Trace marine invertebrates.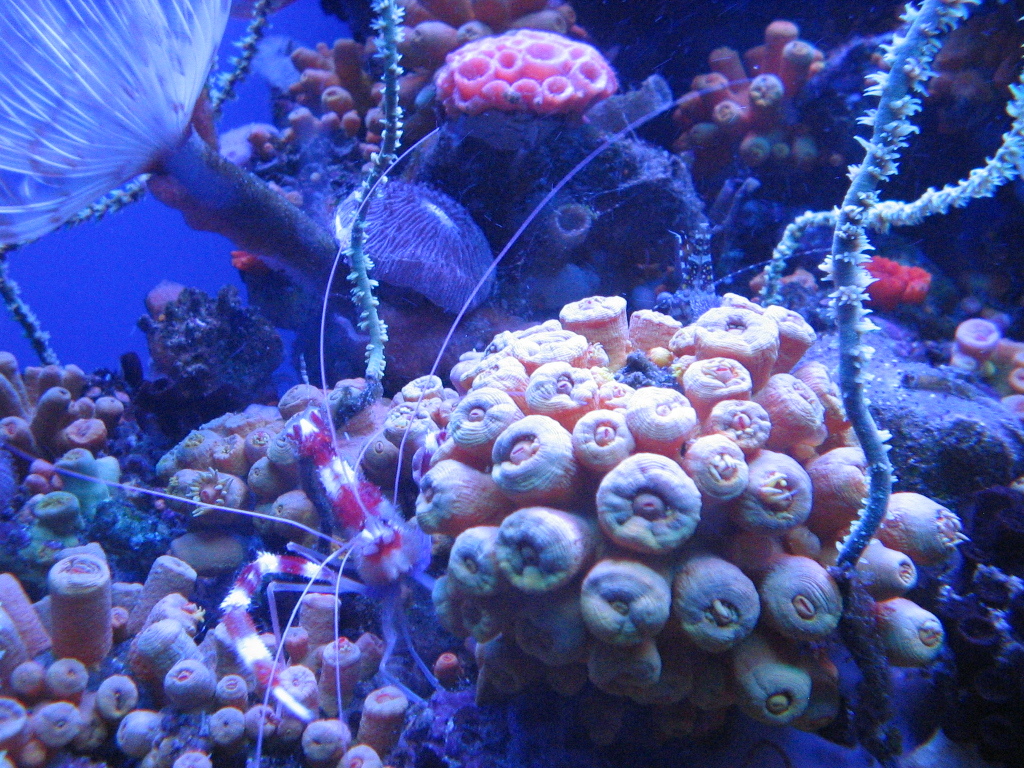
Traced to Rect(43, 483, 102, 545).
